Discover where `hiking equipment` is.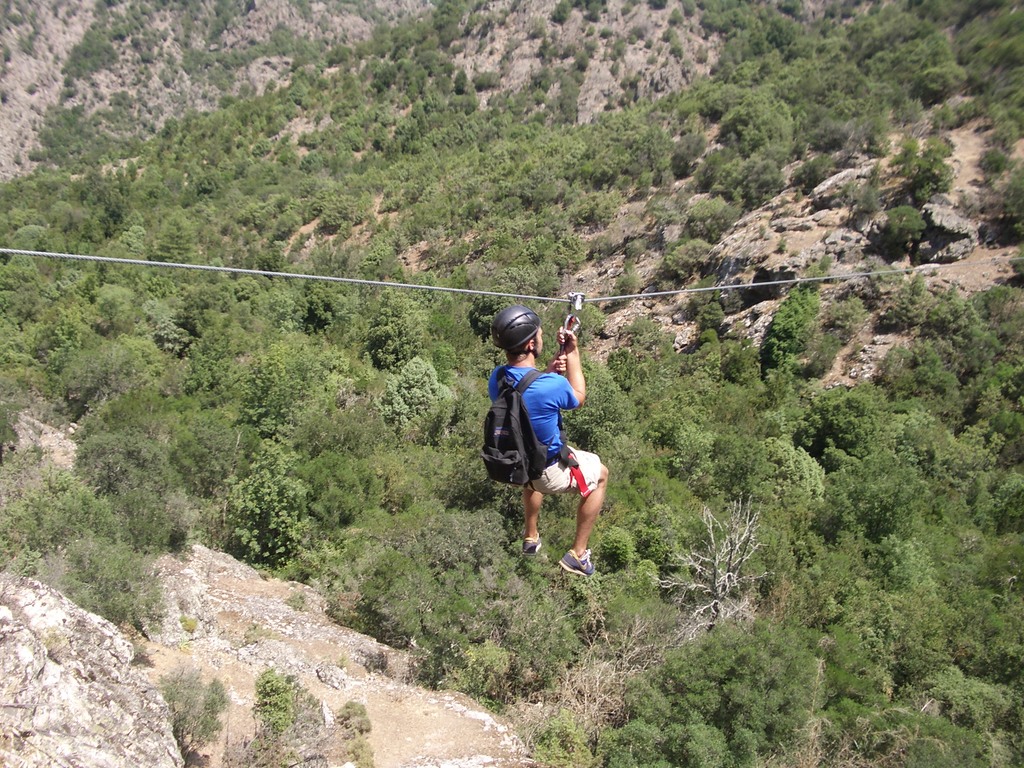
Discovered at 476:362:582:488.
